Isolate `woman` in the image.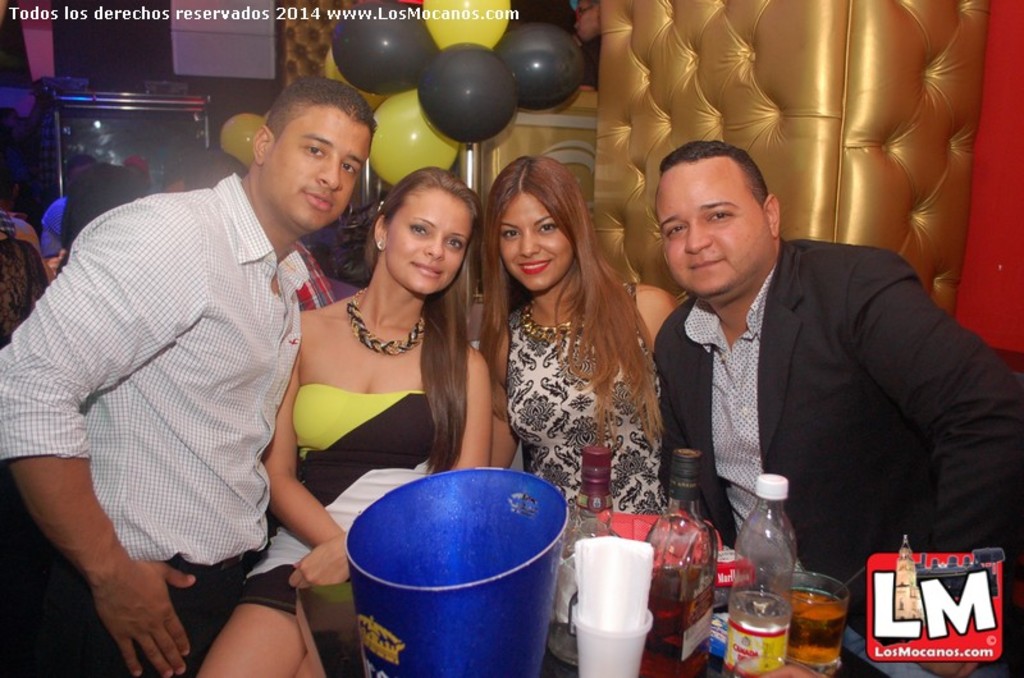
Isolated region: l=463, t=151, r=669, b=518.
